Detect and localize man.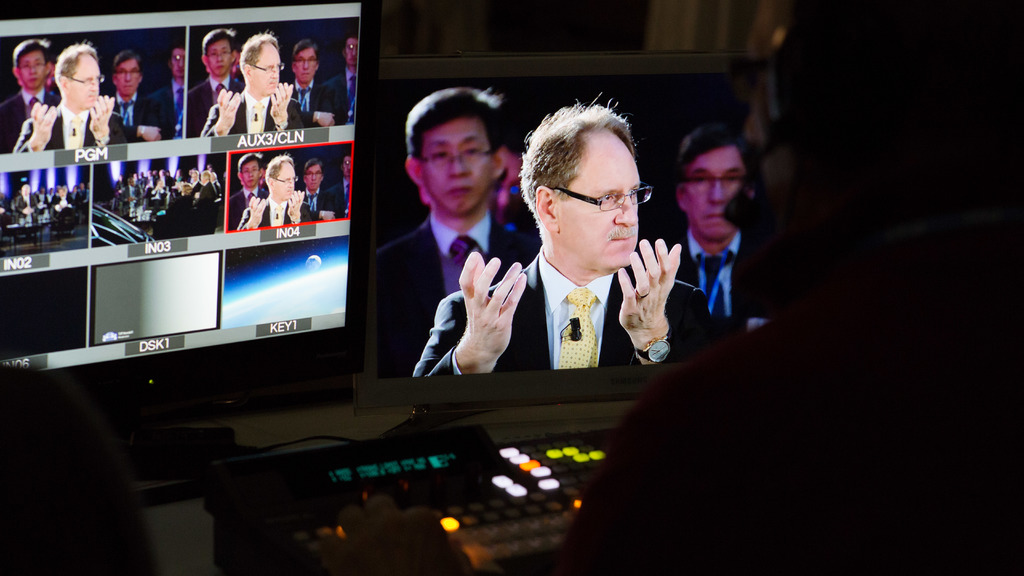
Localized at box=[100, 47, 176, 142].
